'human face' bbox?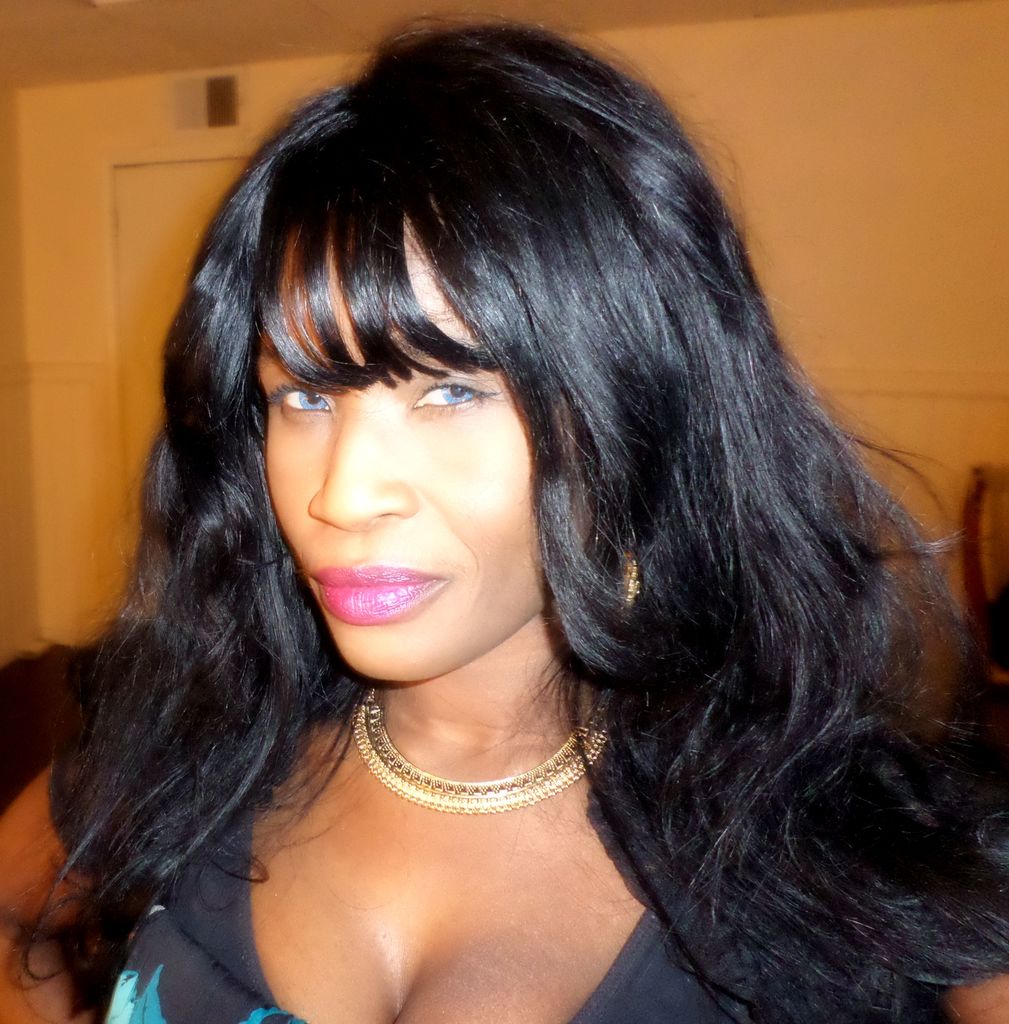
left=254, top=221, right=593, bottom=684
